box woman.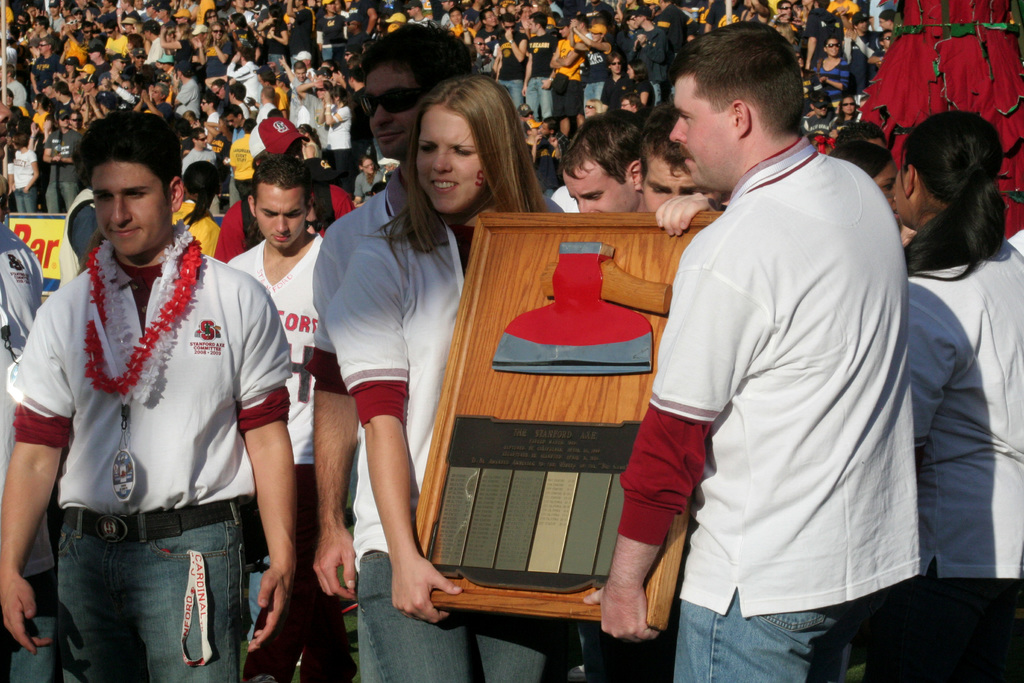
613:14:637:62.
